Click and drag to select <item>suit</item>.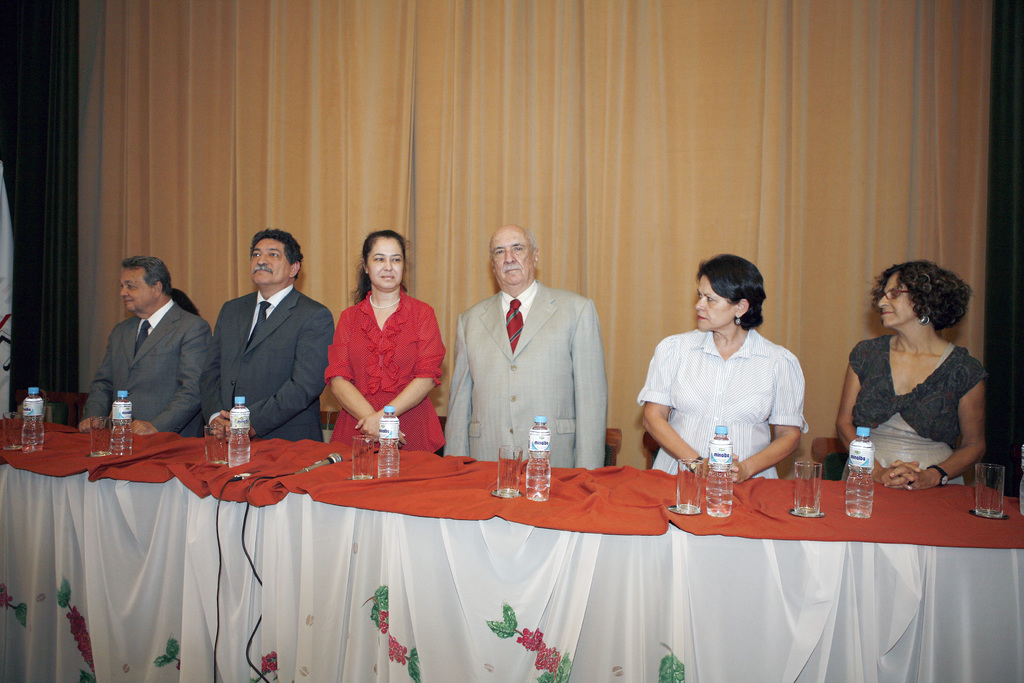
Selection: bbox=[77, 299, 218, 441].
